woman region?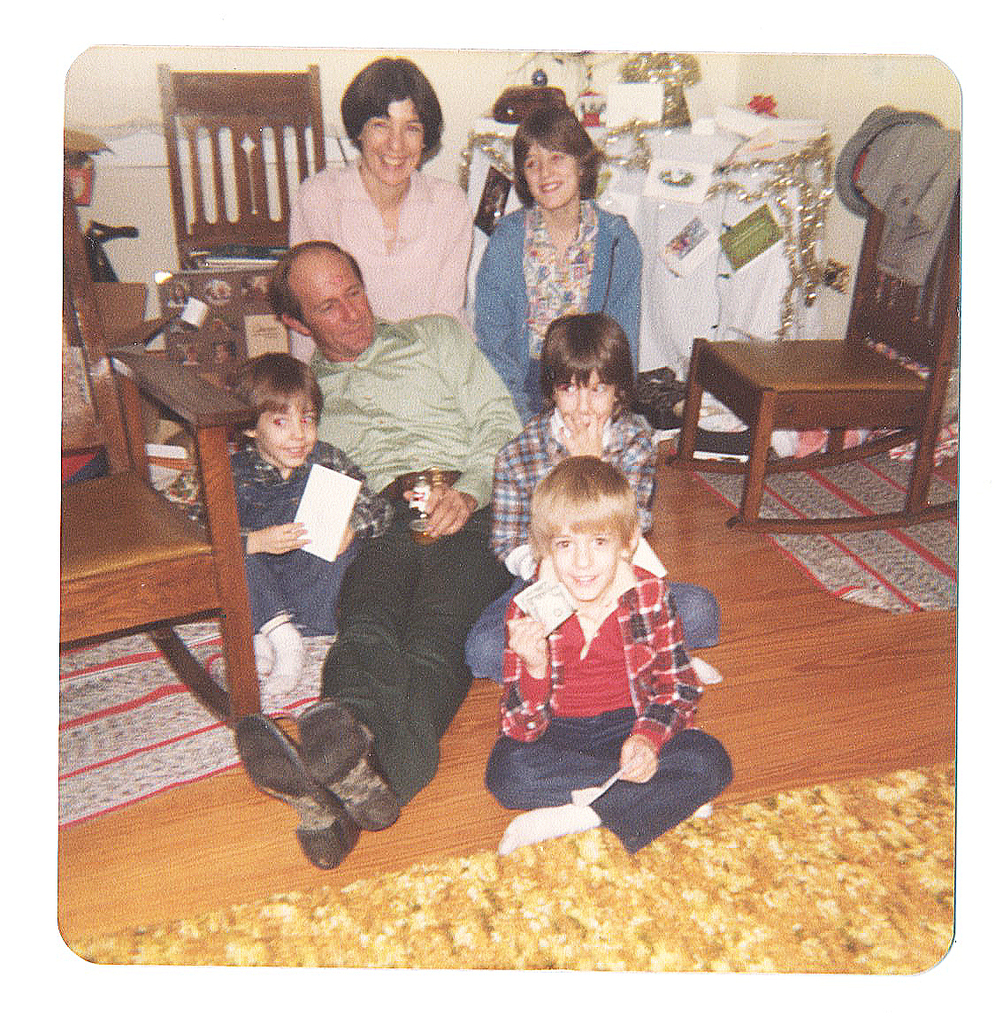
box(472, 105, 655, 417)
